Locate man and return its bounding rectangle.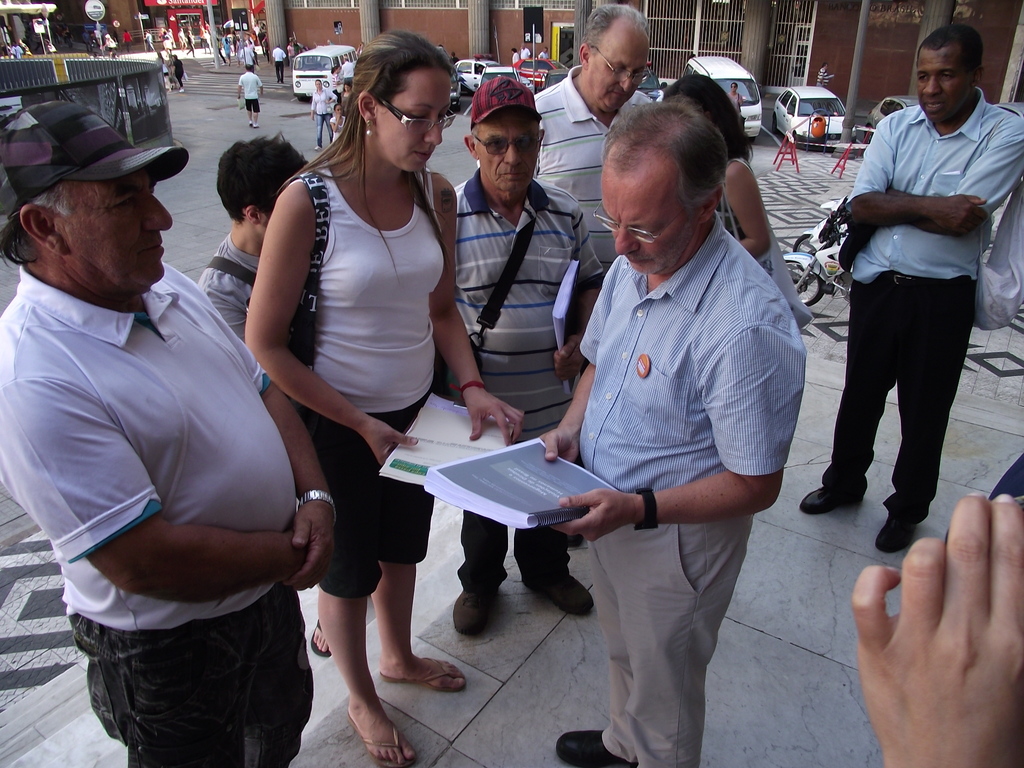
541,47,547,57.
